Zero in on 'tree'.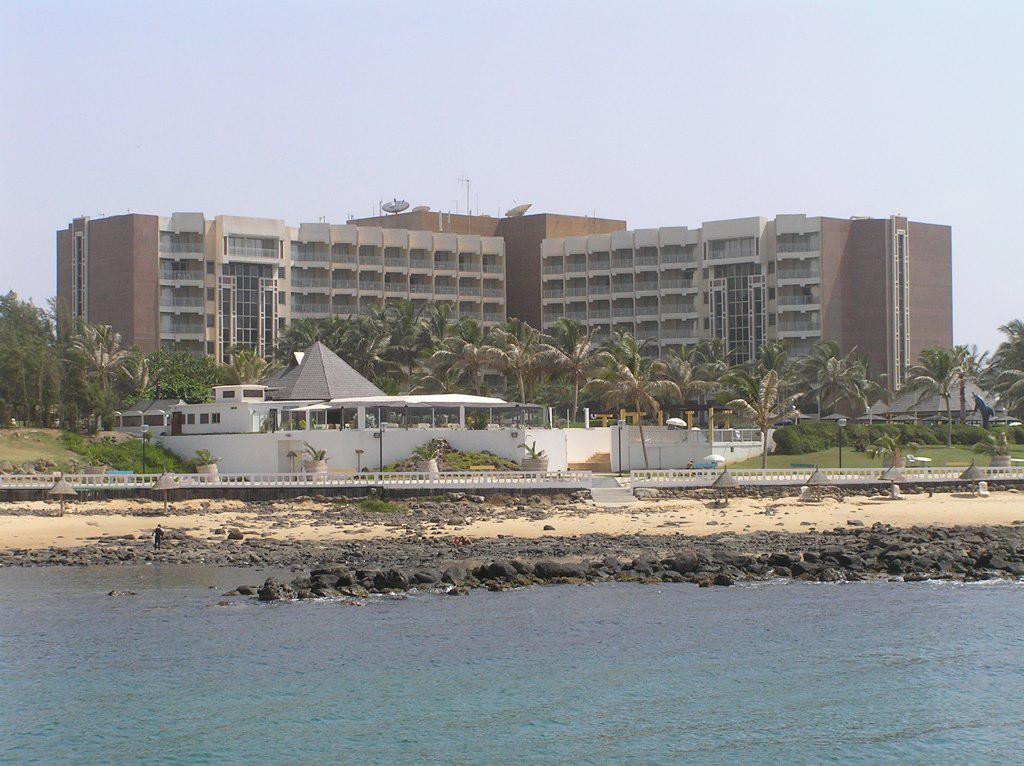
Zeroed in: [64, 318, 138, 421].
